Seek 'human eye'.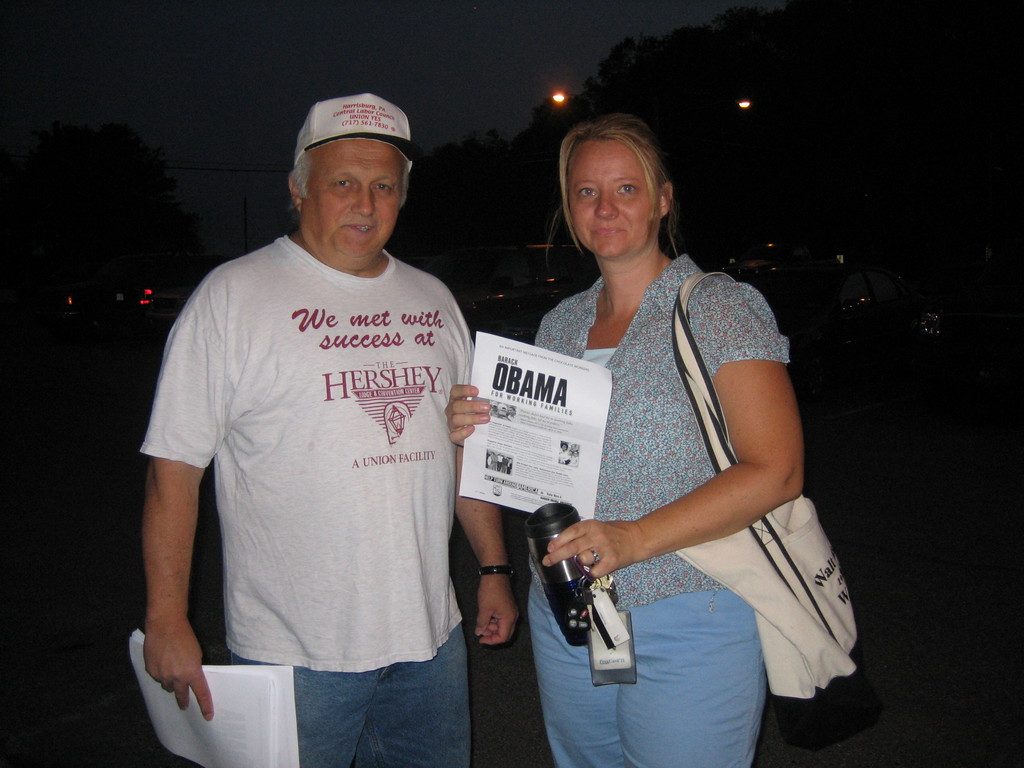
616, 185, 636, 196.
